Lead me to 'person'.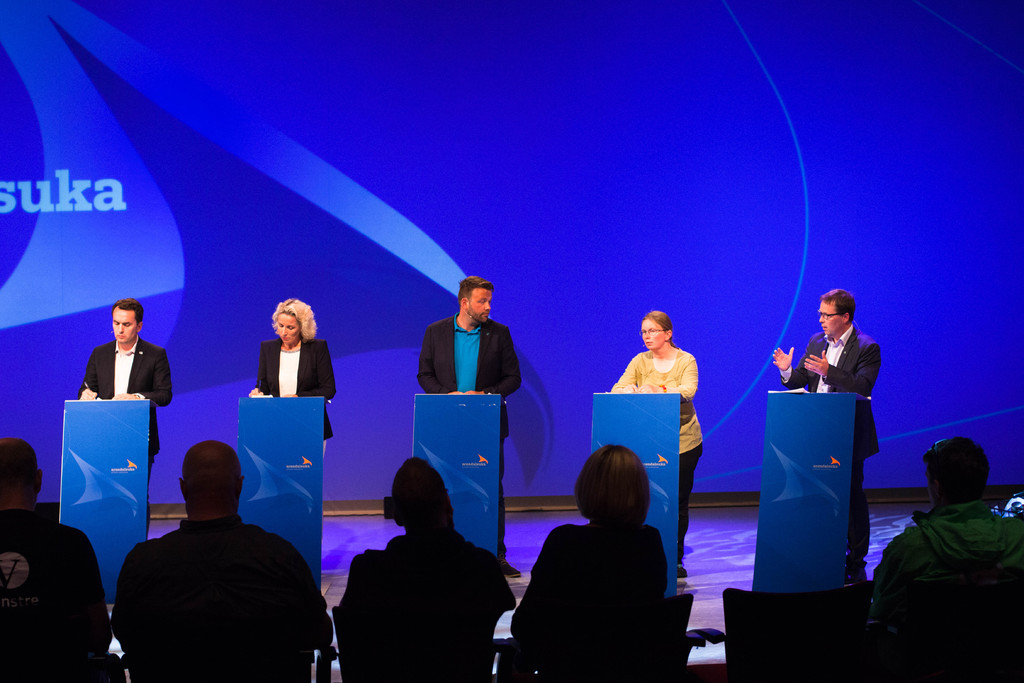
Lead to x1=868, y1=436, x2=1023, y2=575.
